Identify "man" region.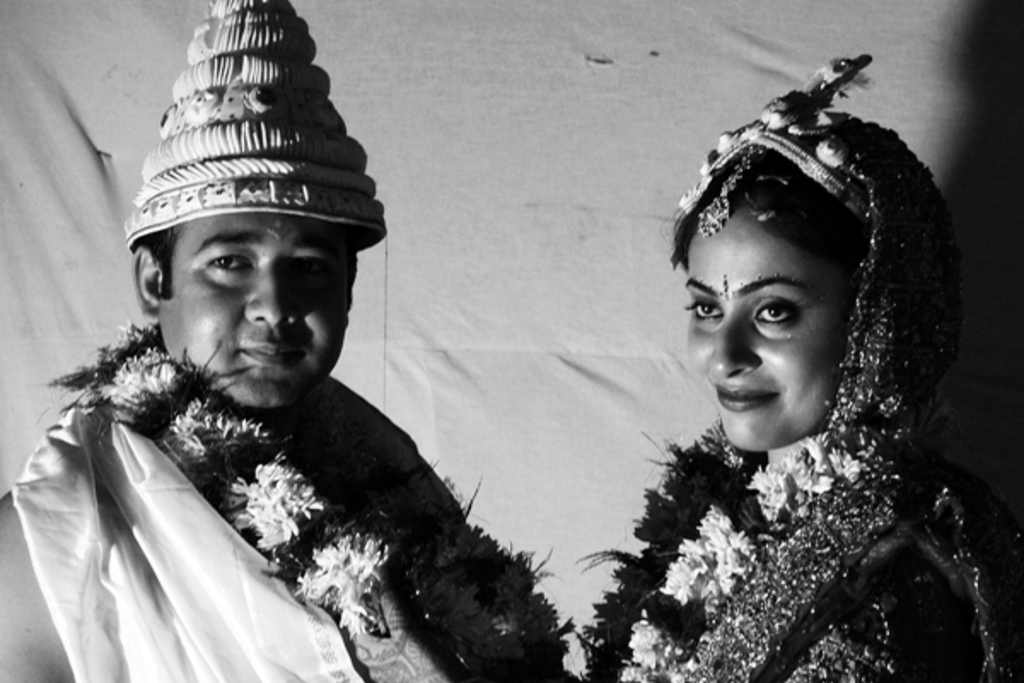
Region: [x1=0, y1=0, x2=502, y2=681].
